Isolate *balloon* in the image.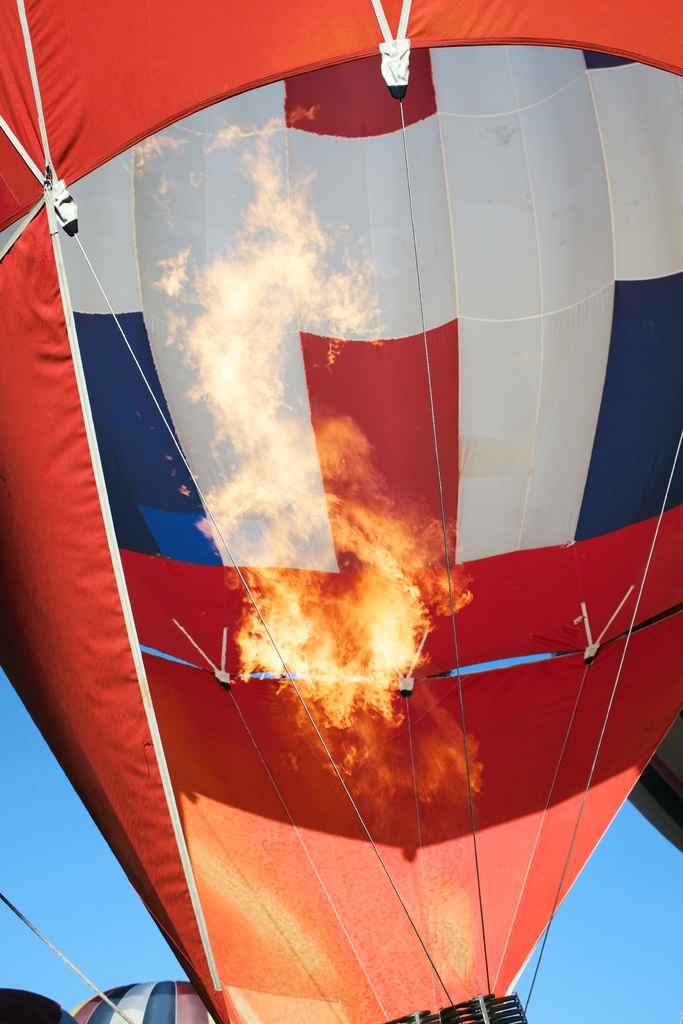
Isolated region: x1=3 y1=0 x2=682 y2=1023.
